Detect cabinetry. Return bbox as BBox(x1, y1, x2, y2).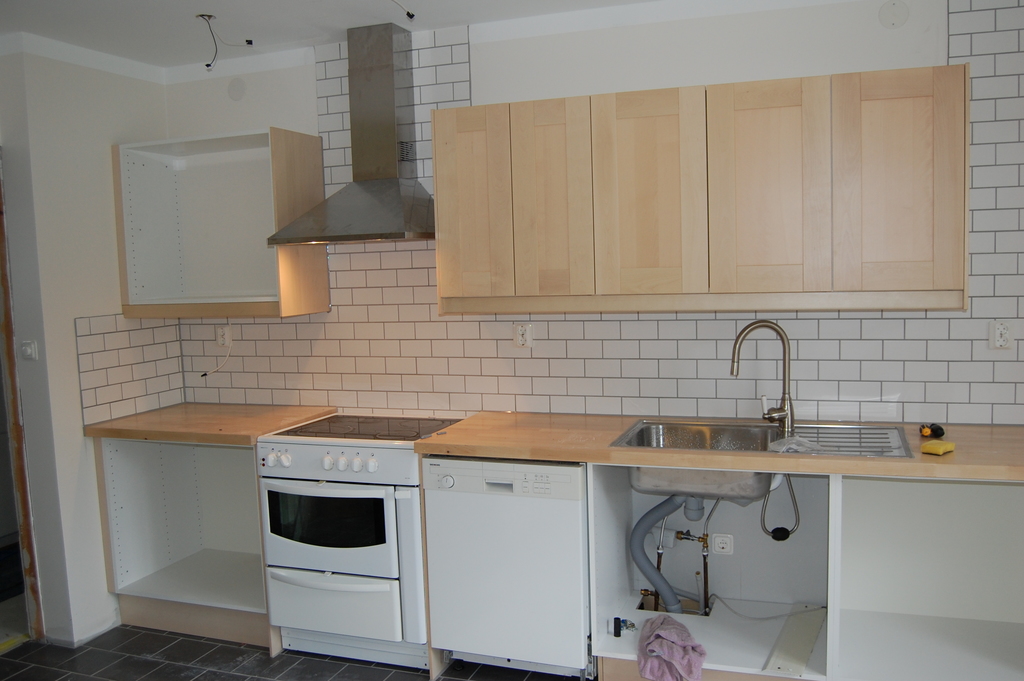
BBox(433, 60, 966, 313).
